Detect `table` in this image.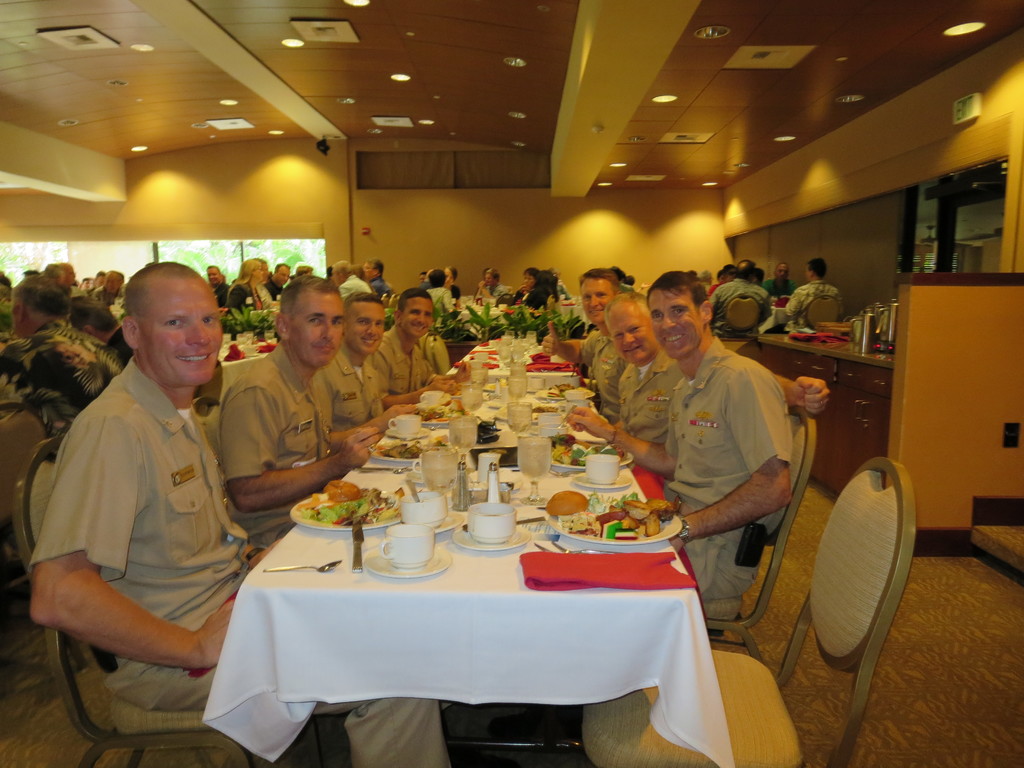
Detection: (left=444, top=337, right=577, bottom=378).
